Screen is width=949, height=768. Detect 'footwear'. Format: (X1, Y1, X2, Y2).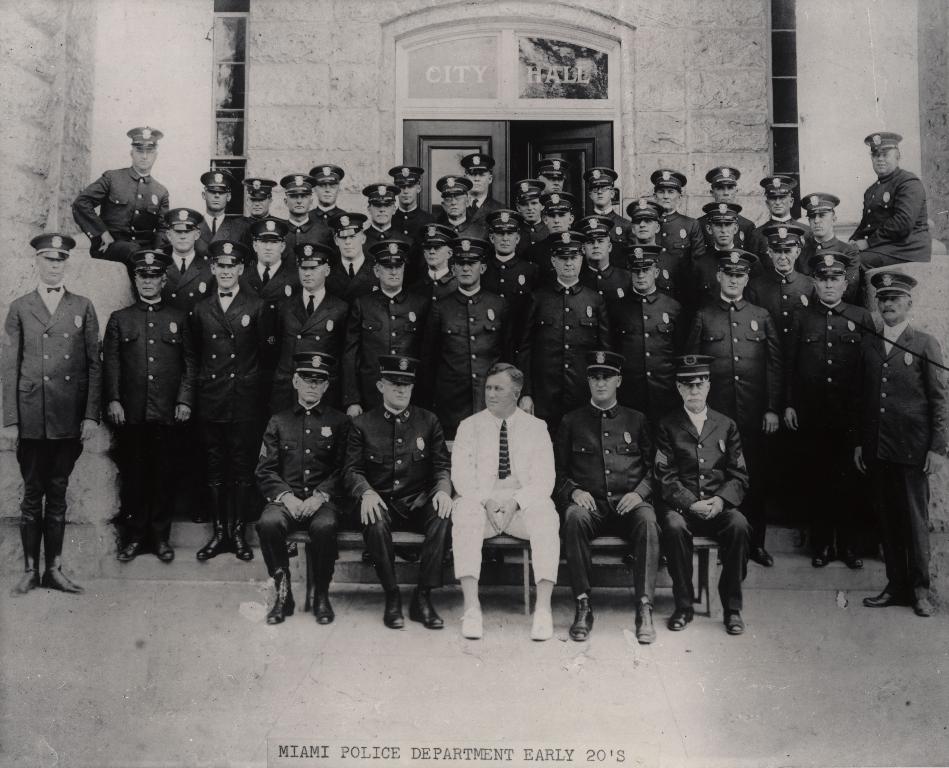
(406, 585, 448, 631).
